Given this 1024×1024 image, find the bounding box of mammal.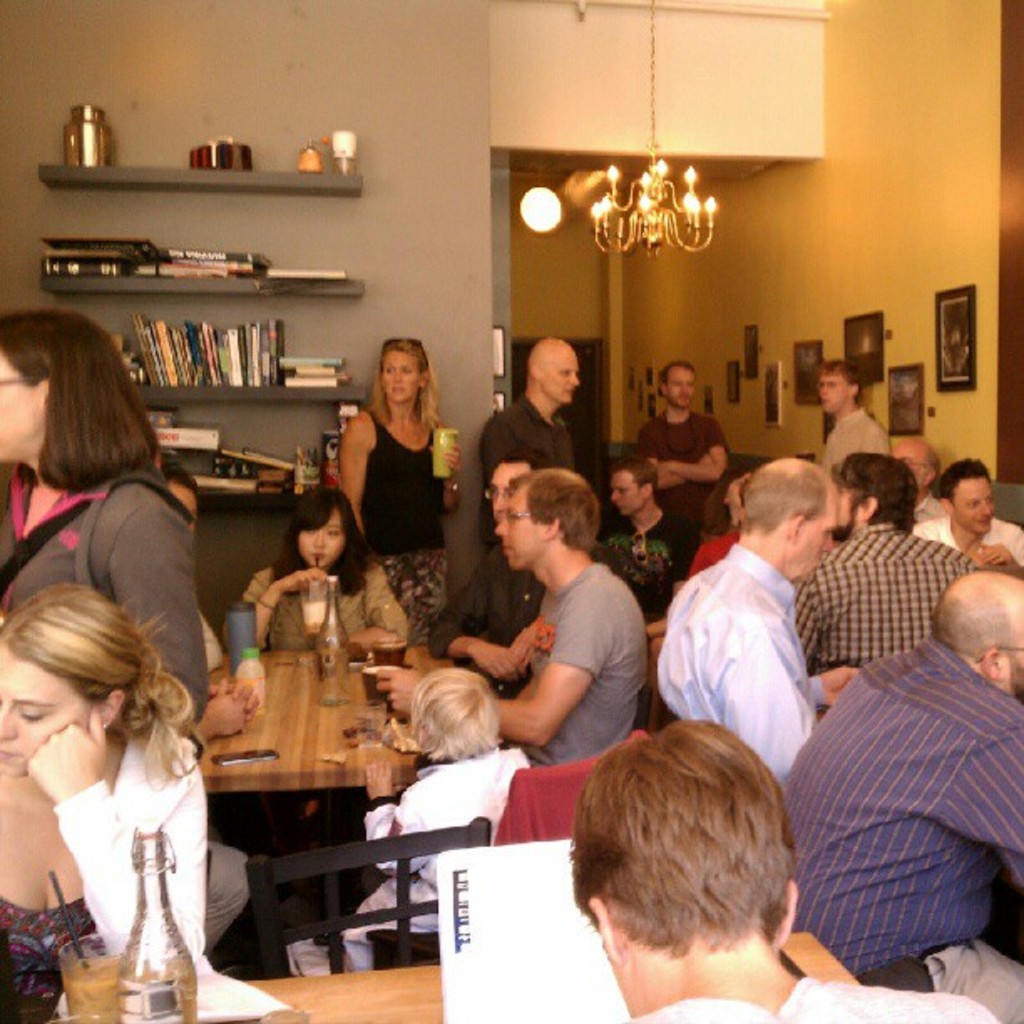
[688,467,748,567].
